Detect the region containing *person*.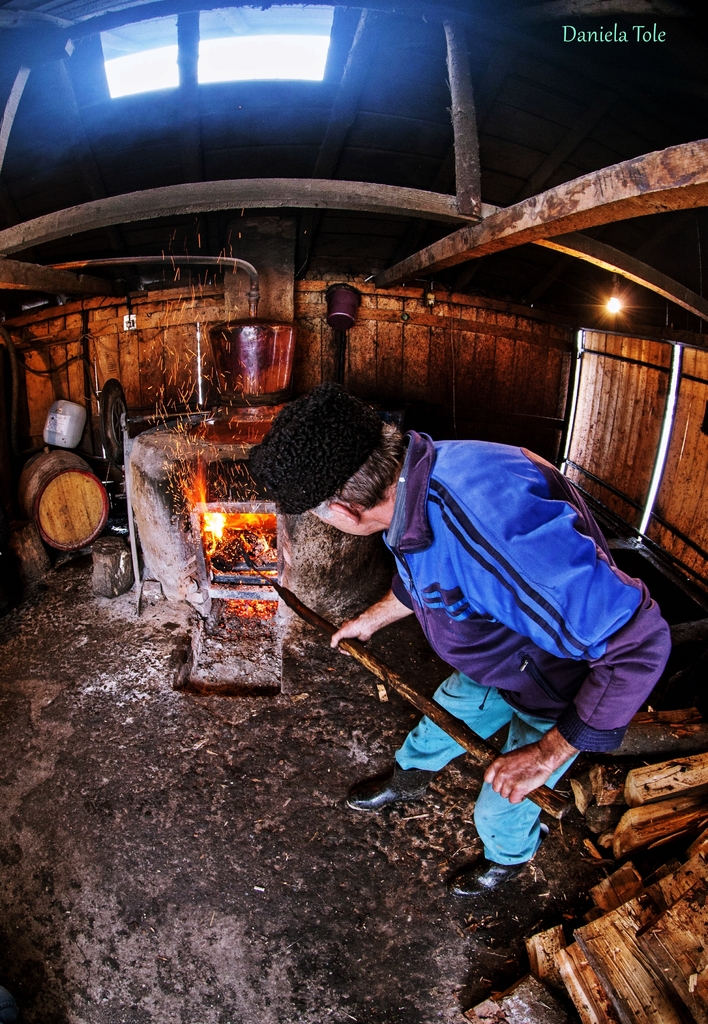
250,379,672,899.
